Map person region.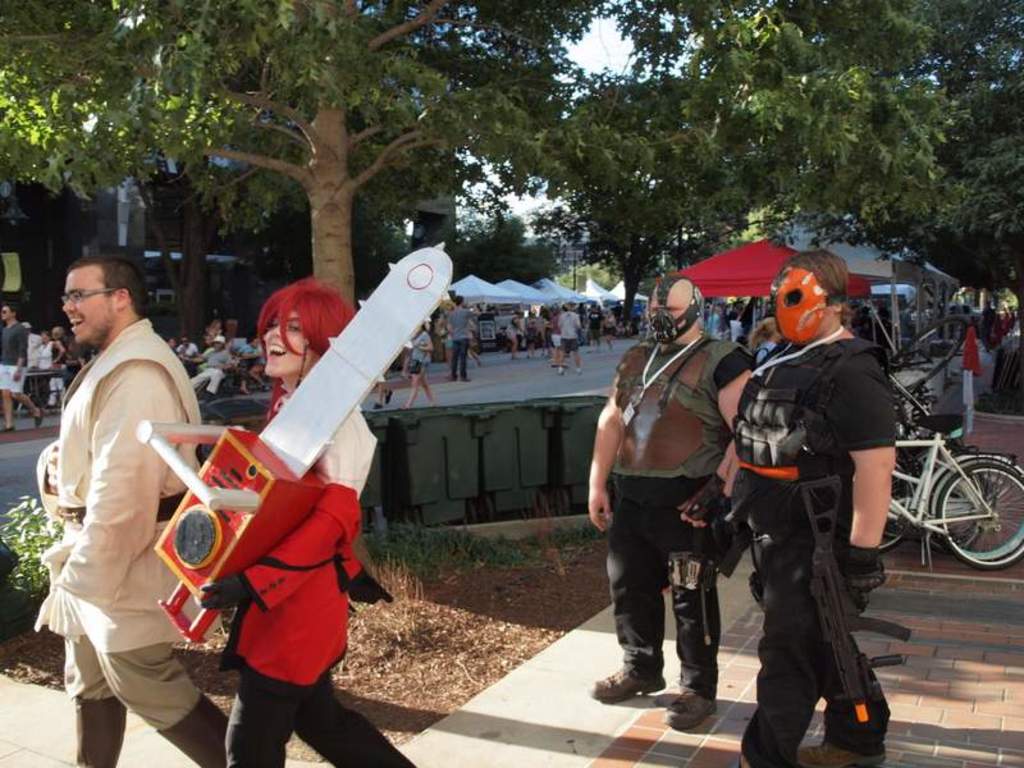
Mapped to [x1=554, y1=301, x2=589, y2=385].
